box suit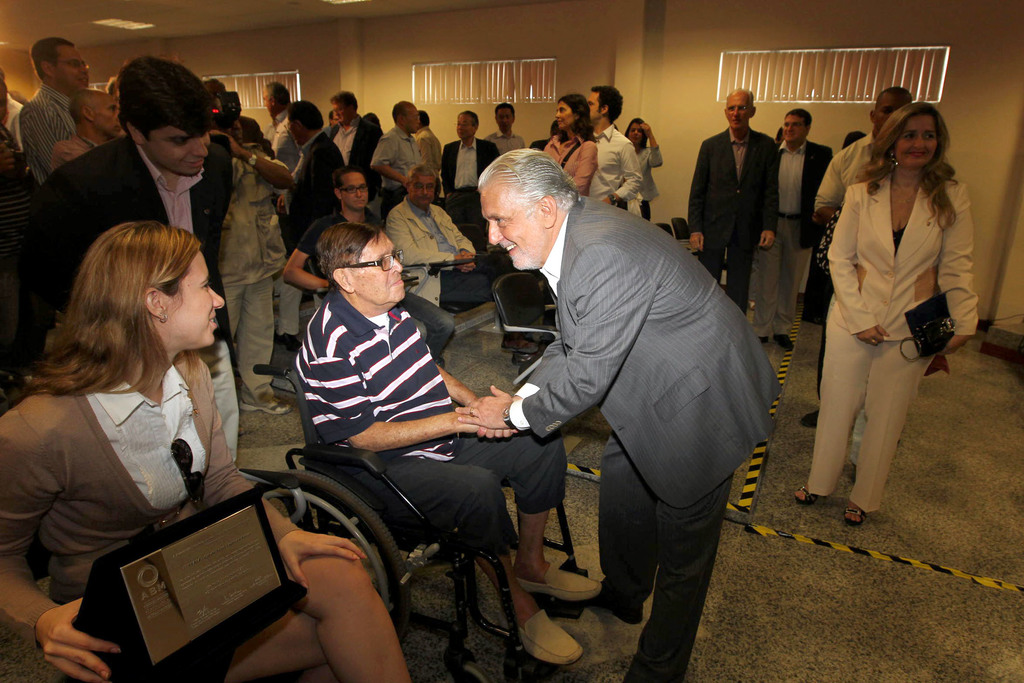
bbox=(278, 126, 353, 311)
